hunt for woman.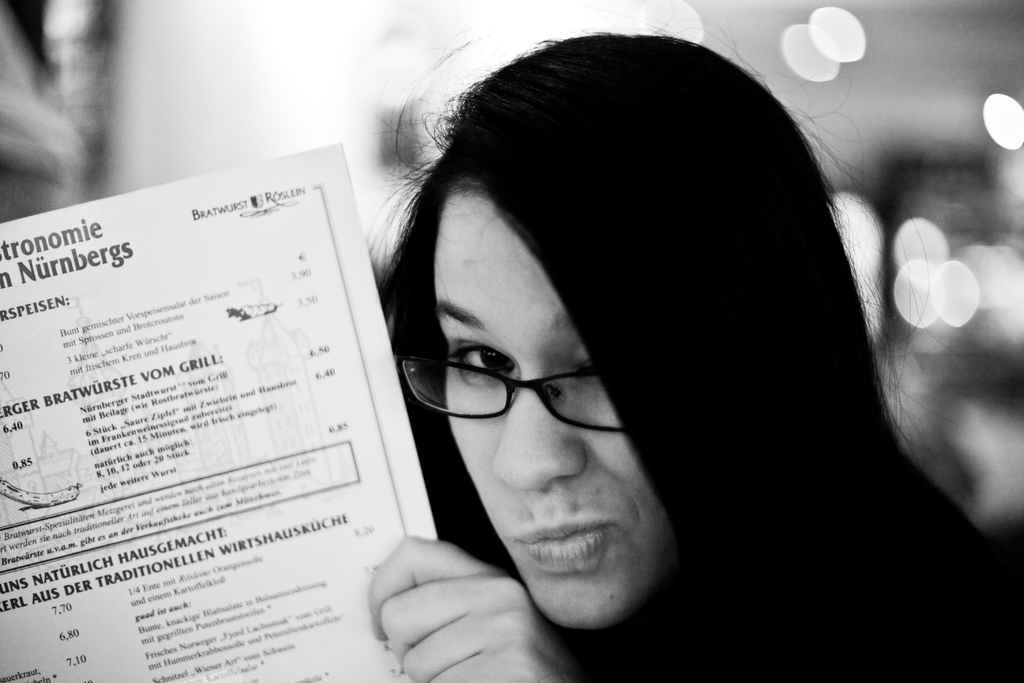
Hunted down at [369, 49, 1019, 682].
